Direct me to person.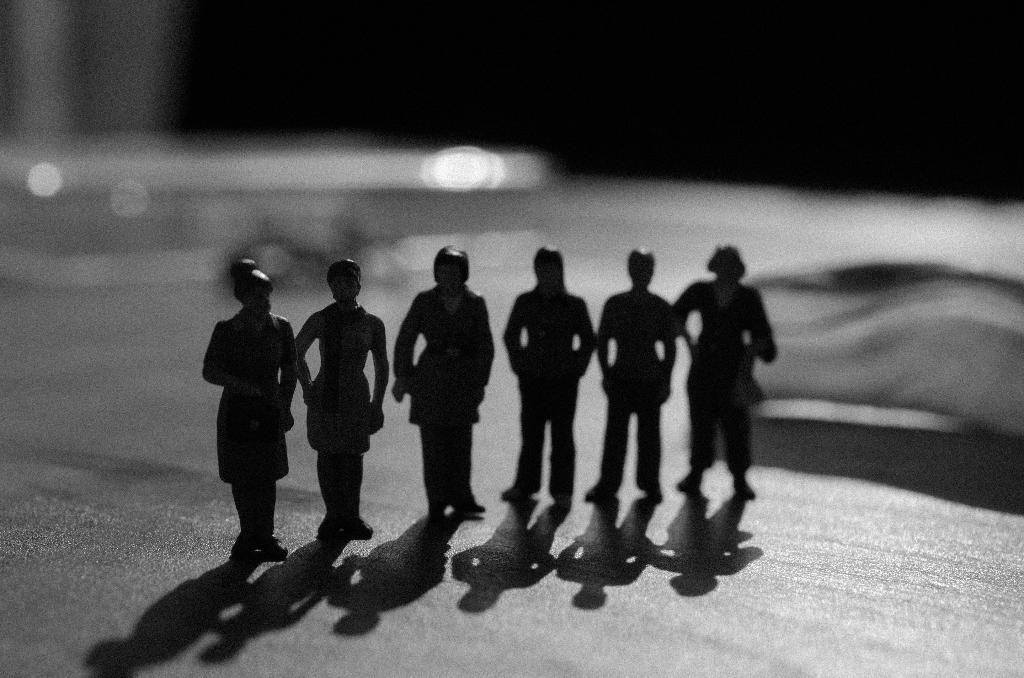
Direction: <region>584, 245, 680, 501</region>.
